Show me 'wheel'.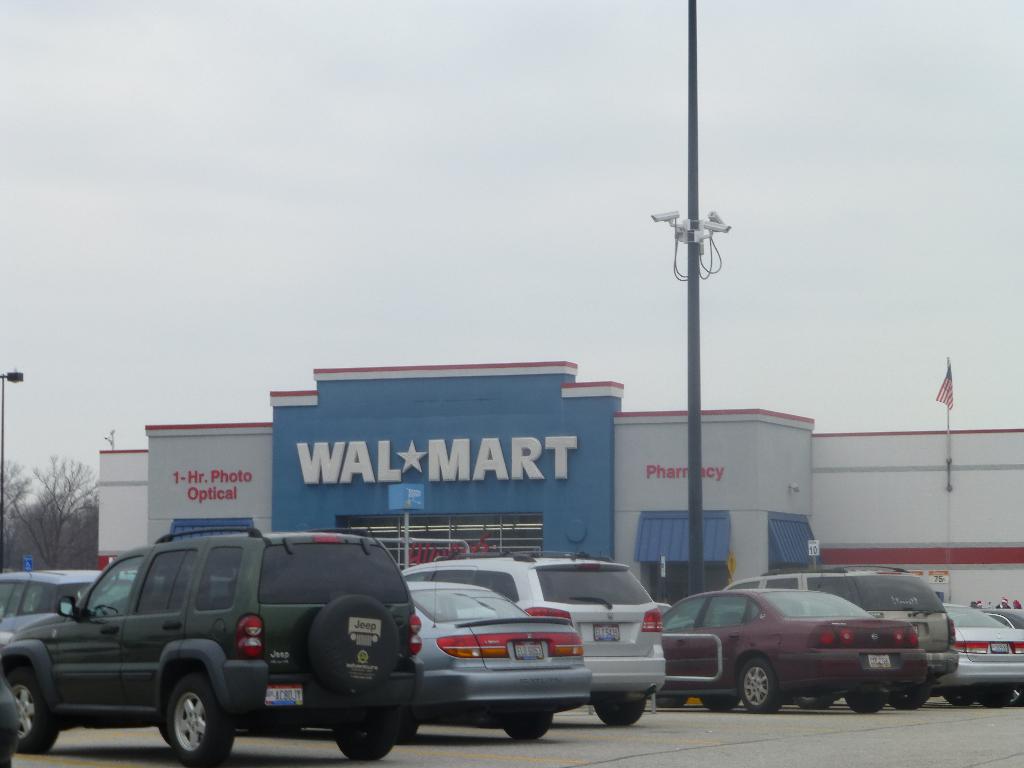
'wheel' is here: region(331, 708, 397, 761).
